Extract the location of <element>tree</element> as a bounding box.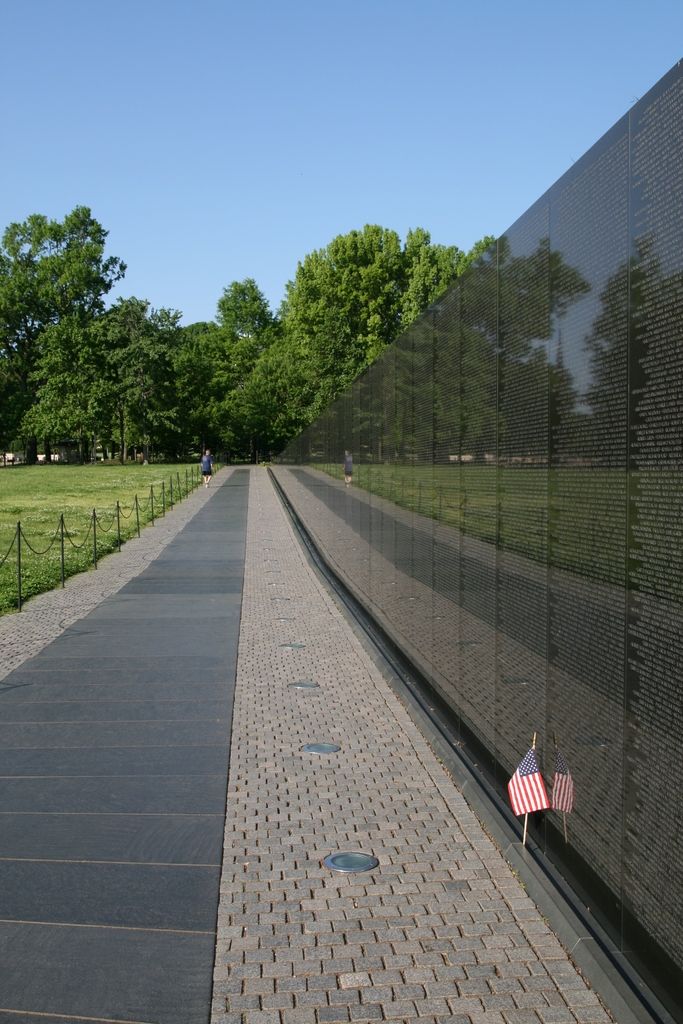
13,179,151,467.
